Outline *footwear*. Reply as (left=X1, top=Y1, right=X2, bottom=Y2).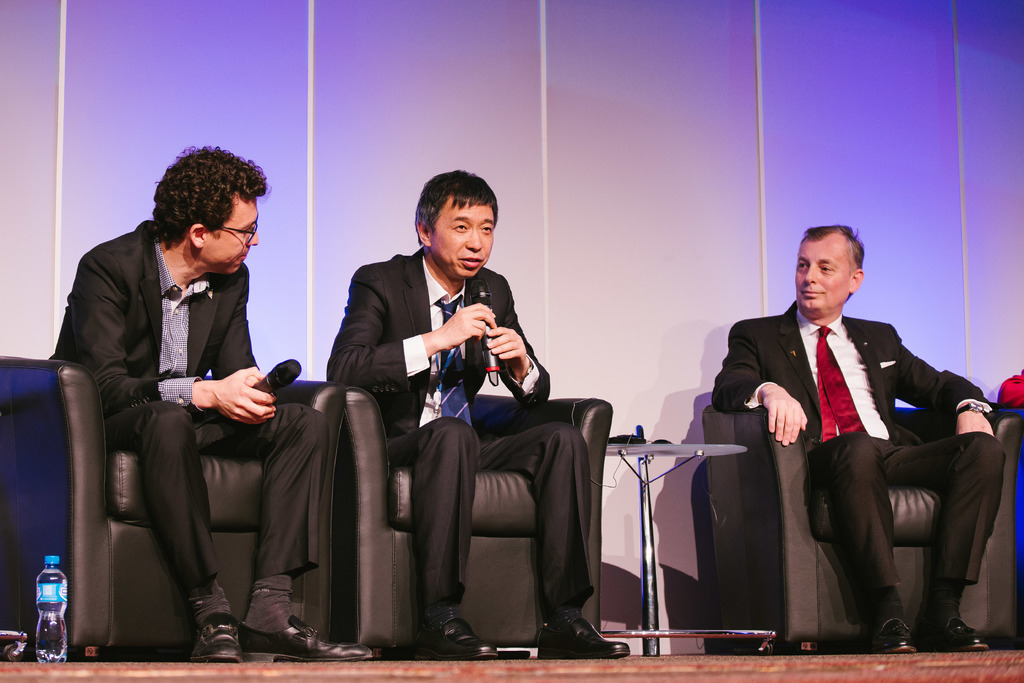
(left=418, top=604, right=500, bottom=661).
